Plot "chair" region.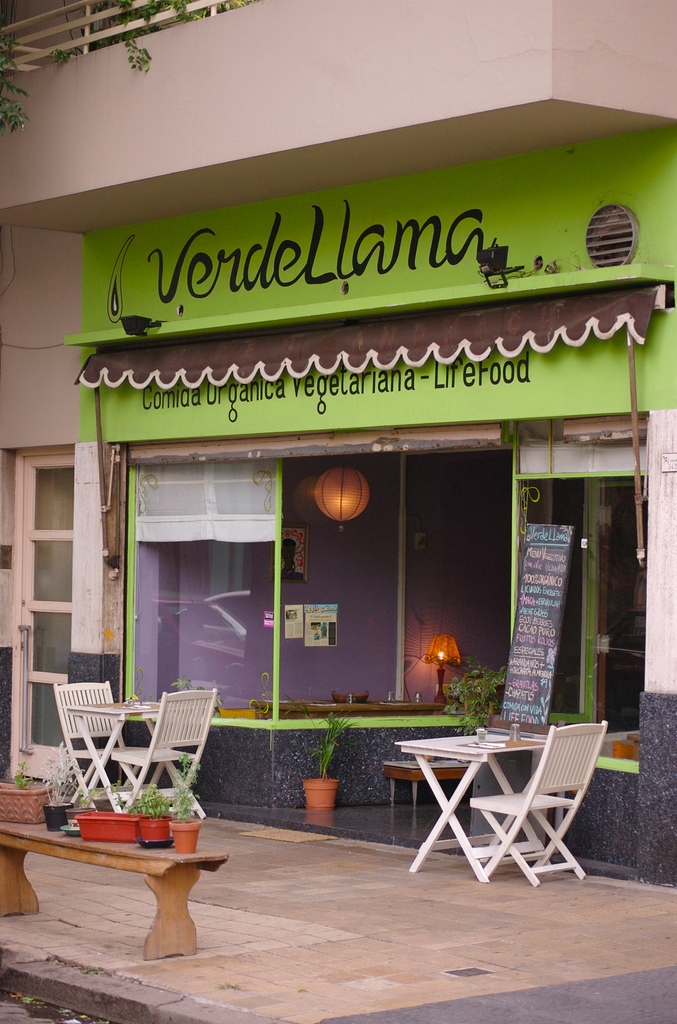
Plotted at Rect(52, 680, 140, 803).
